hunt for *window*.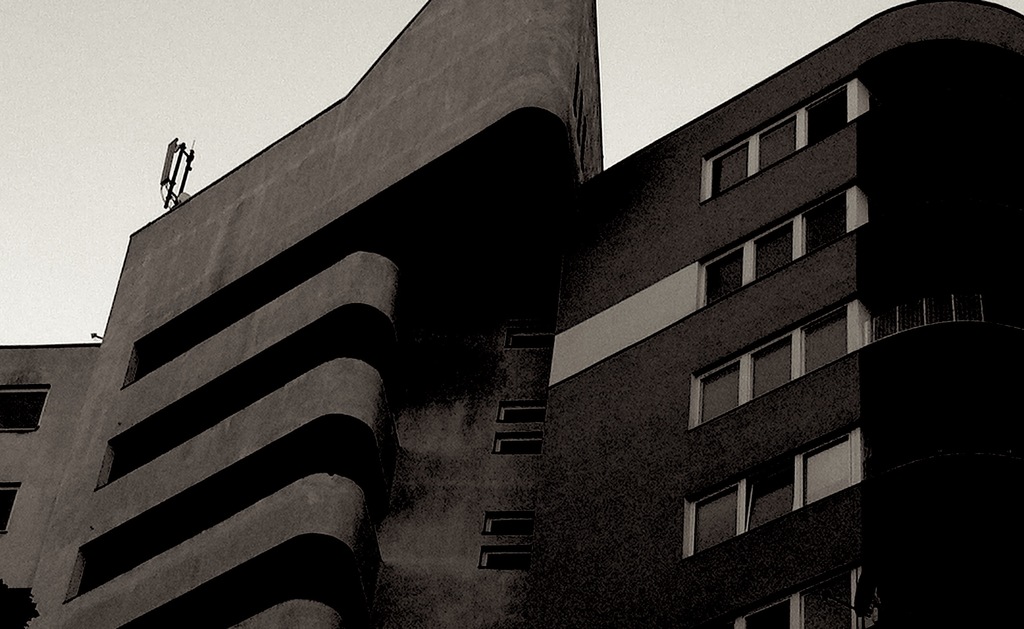
Hunted down at l=694, t=475, r=804, b=553.
